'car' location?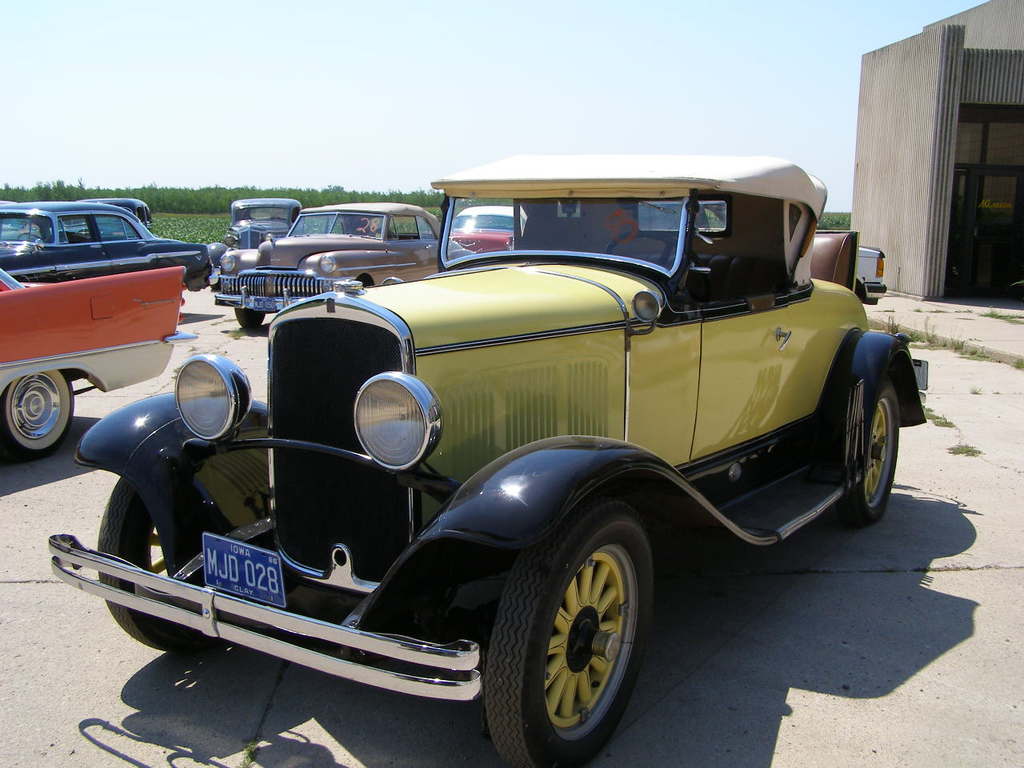
<region>205, 195, 306, 267</region>
